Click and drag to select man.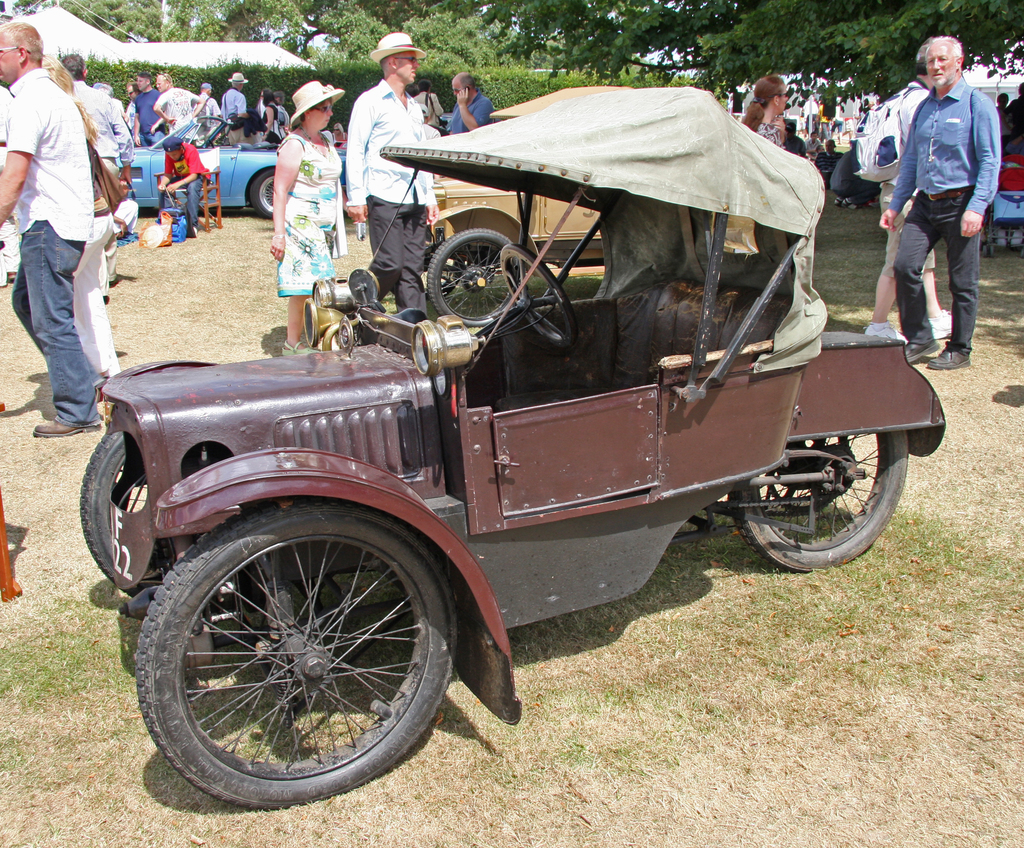
Selection: (131, 72, 166, 147).
